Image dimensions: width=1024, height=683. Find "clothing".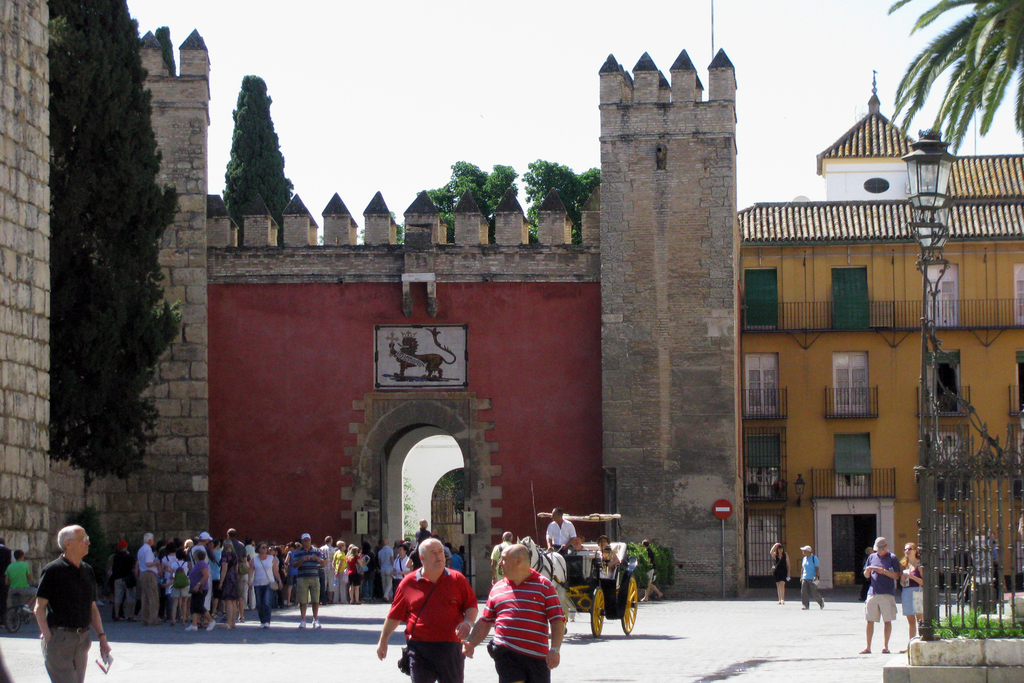
391, 573, 474, 675.
